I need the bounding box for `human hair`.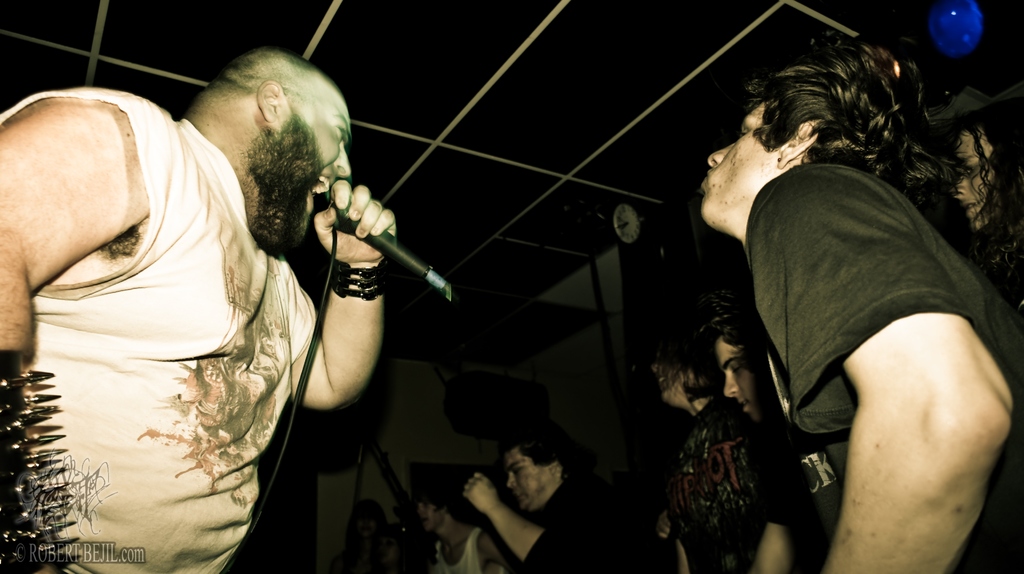
Here it is: (x1=215, y1=45, x2=310, y2=89).
